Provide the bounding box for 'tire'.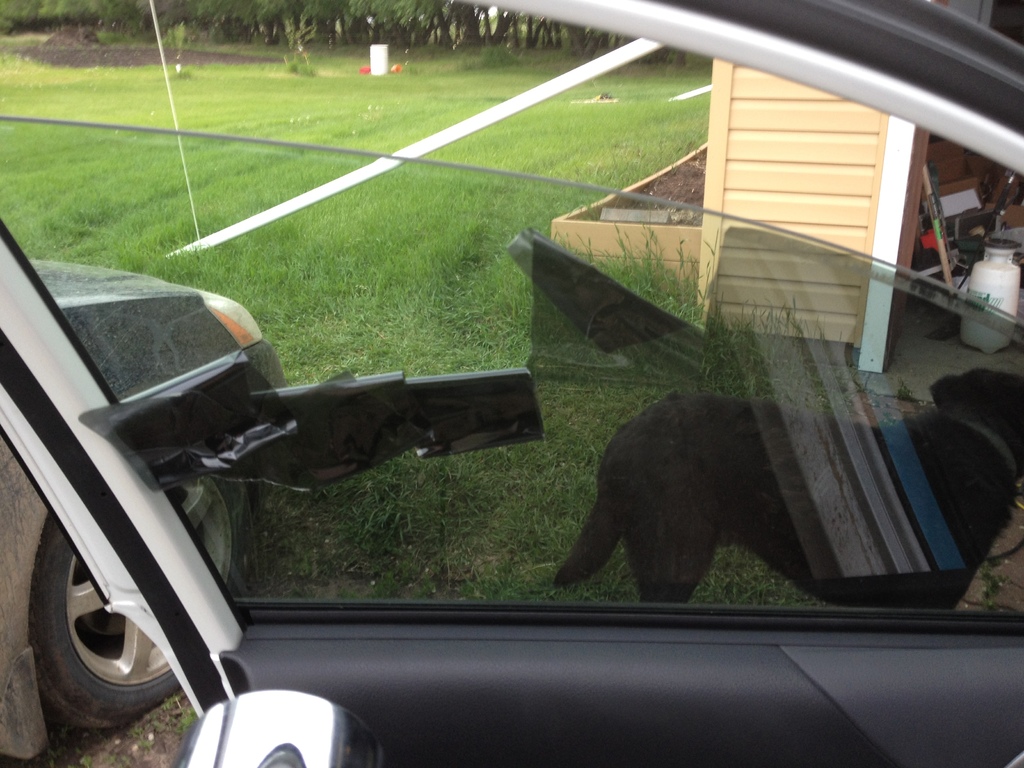
(left=16, top=406, right=220, bottom=765).
